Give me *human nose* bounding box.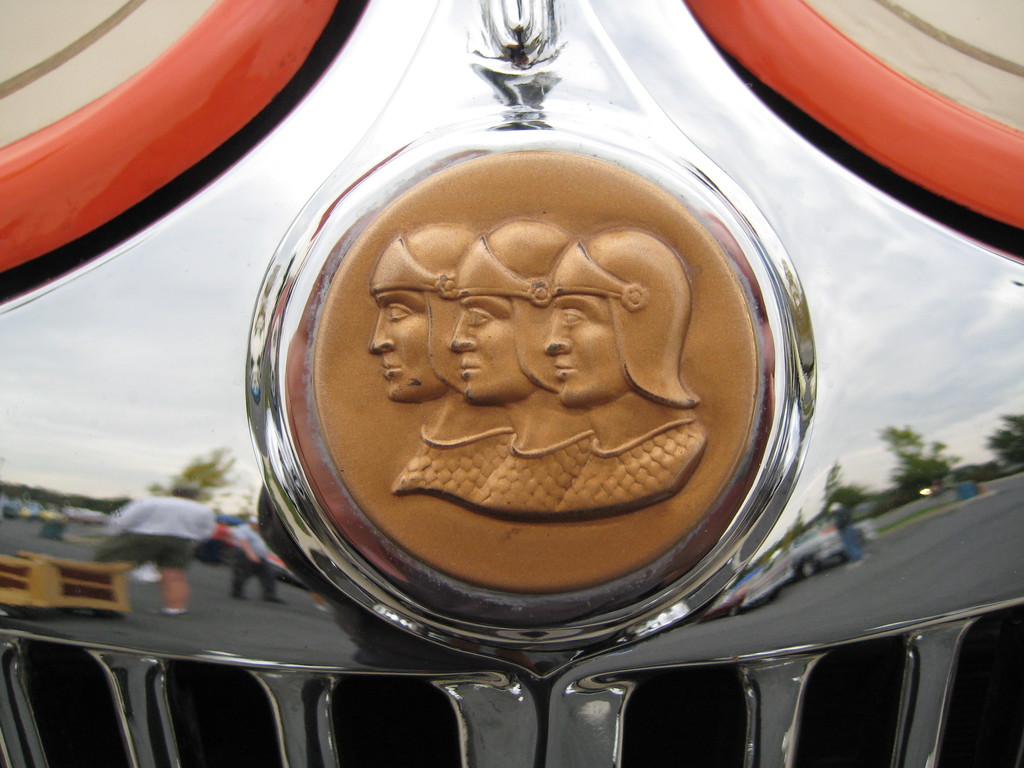
547:316:573:355.
